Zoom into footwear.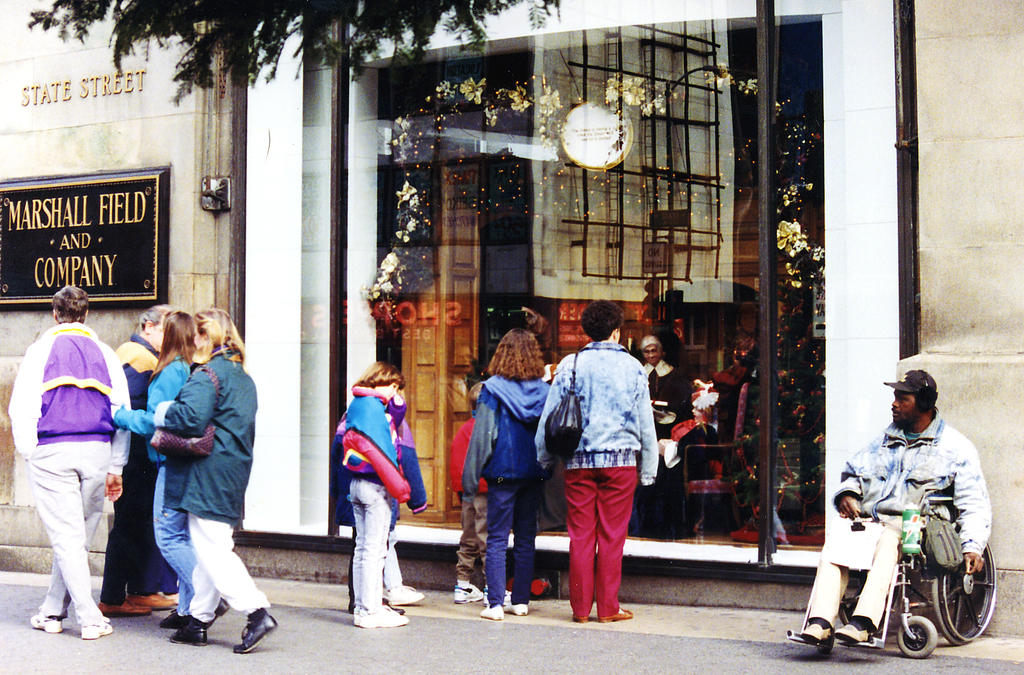
Zoom target: [82,614,113,637].
